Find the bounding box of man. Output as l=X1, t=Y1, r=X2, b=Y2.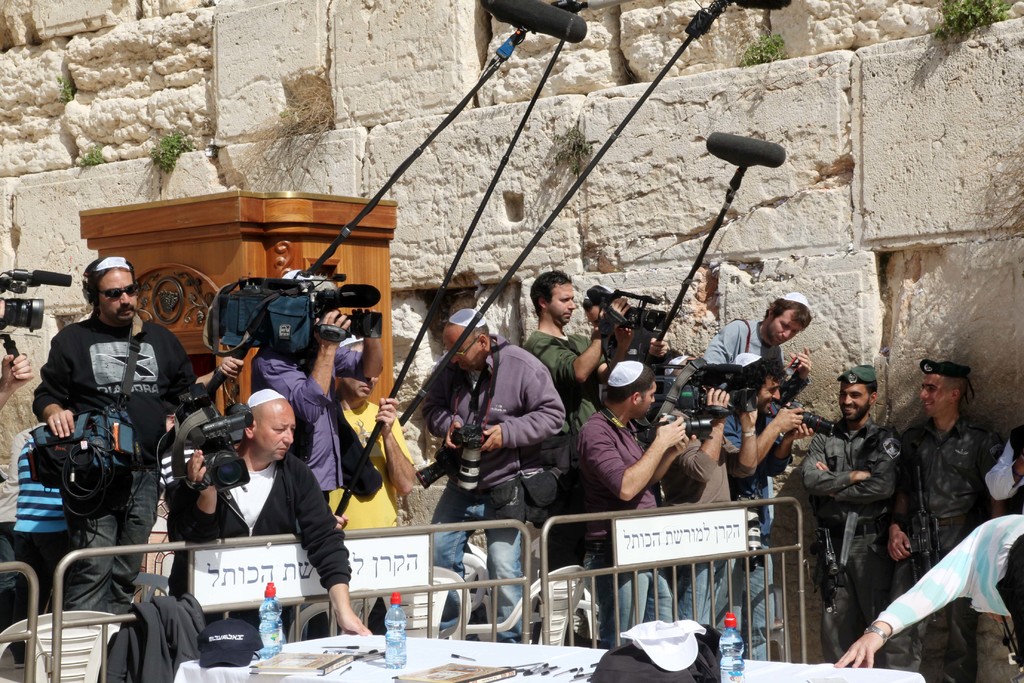
l=980, t=422, r=1023, b=511.
